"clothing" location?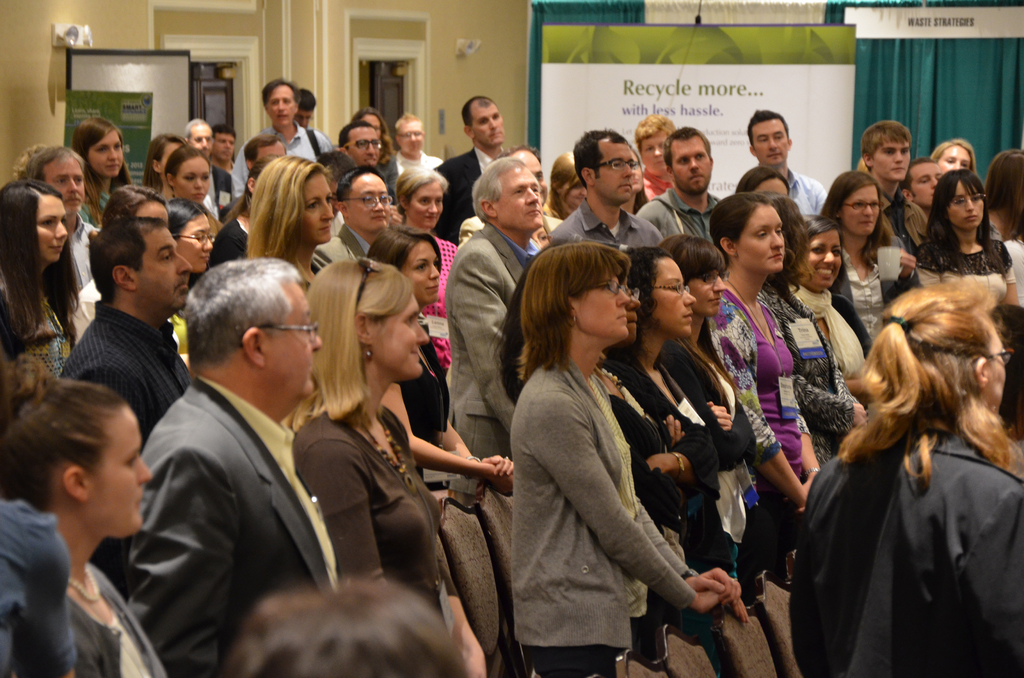
l=511, t=343, r=689, b=677
